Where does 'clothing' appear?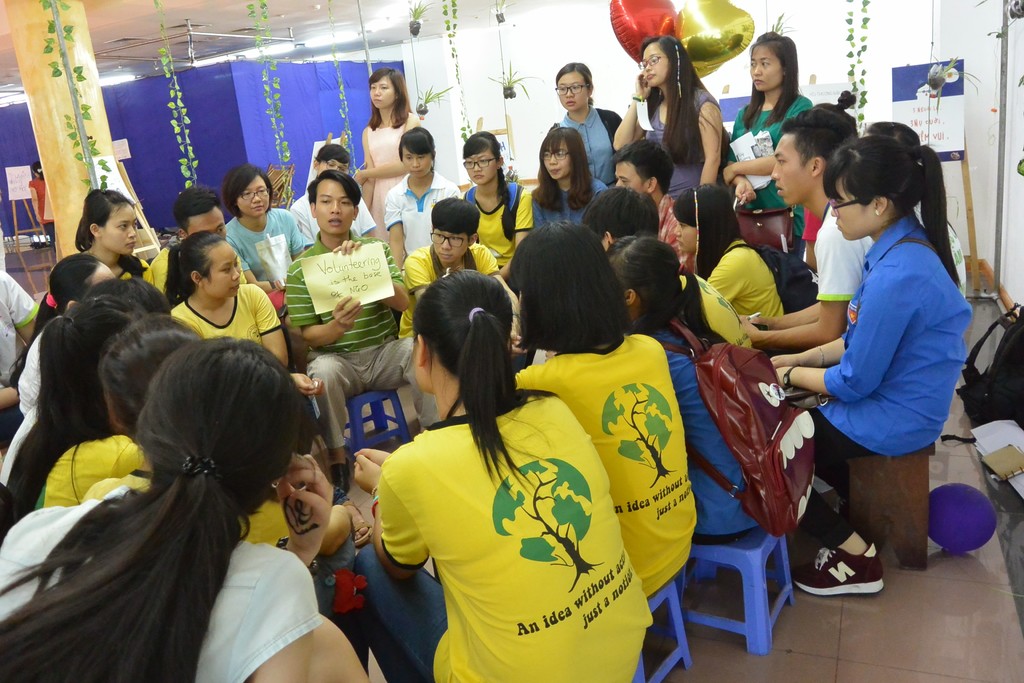
Appears at 392/177/462/258.
